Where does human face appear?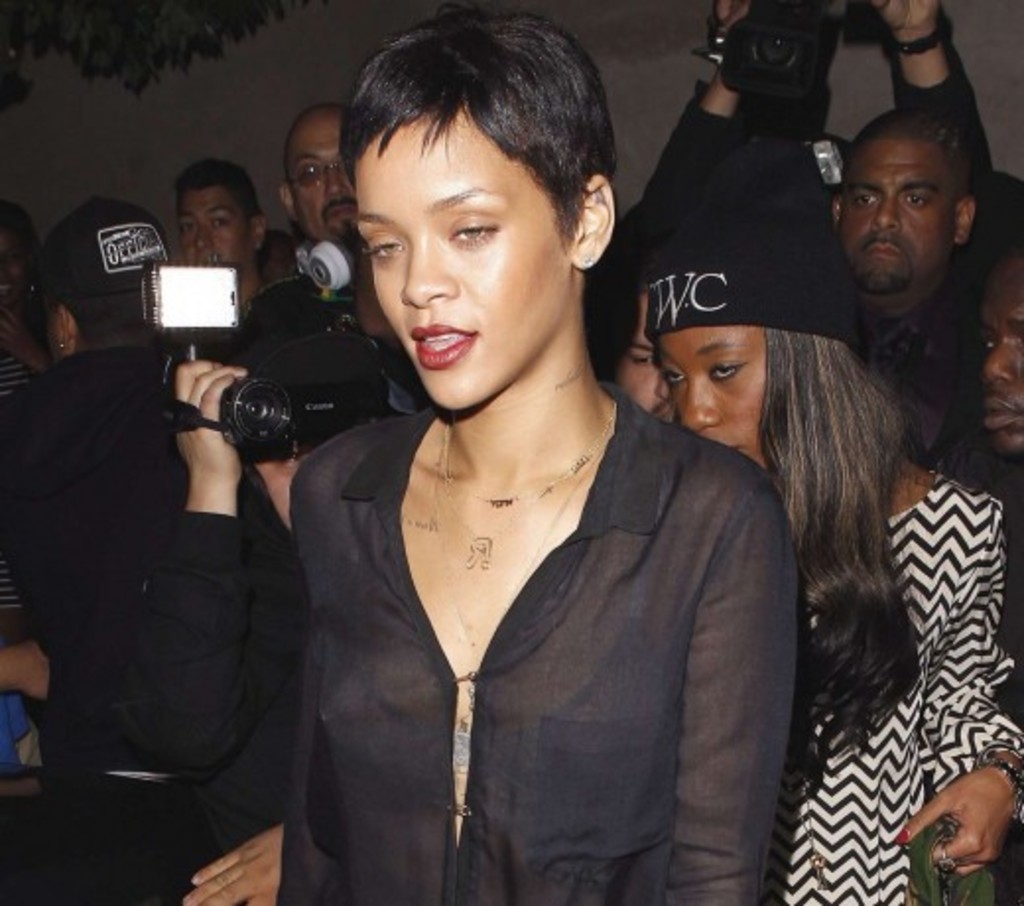
Appears at 664,329,768,467.
